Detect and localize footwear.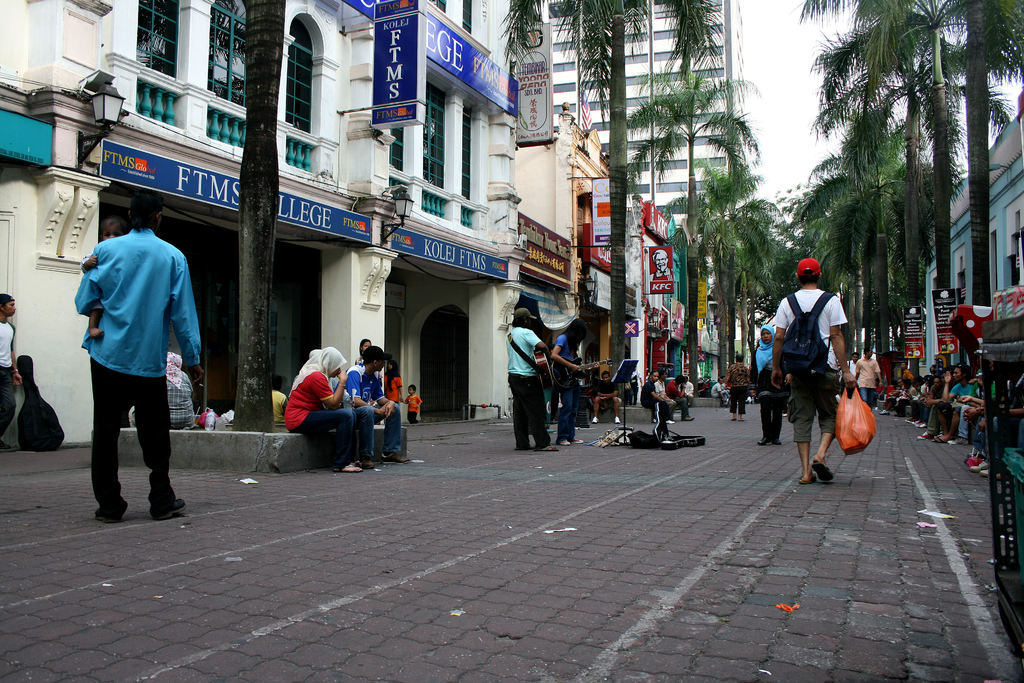
Localized at left=994, top=471, right=1001, bottom=476.
